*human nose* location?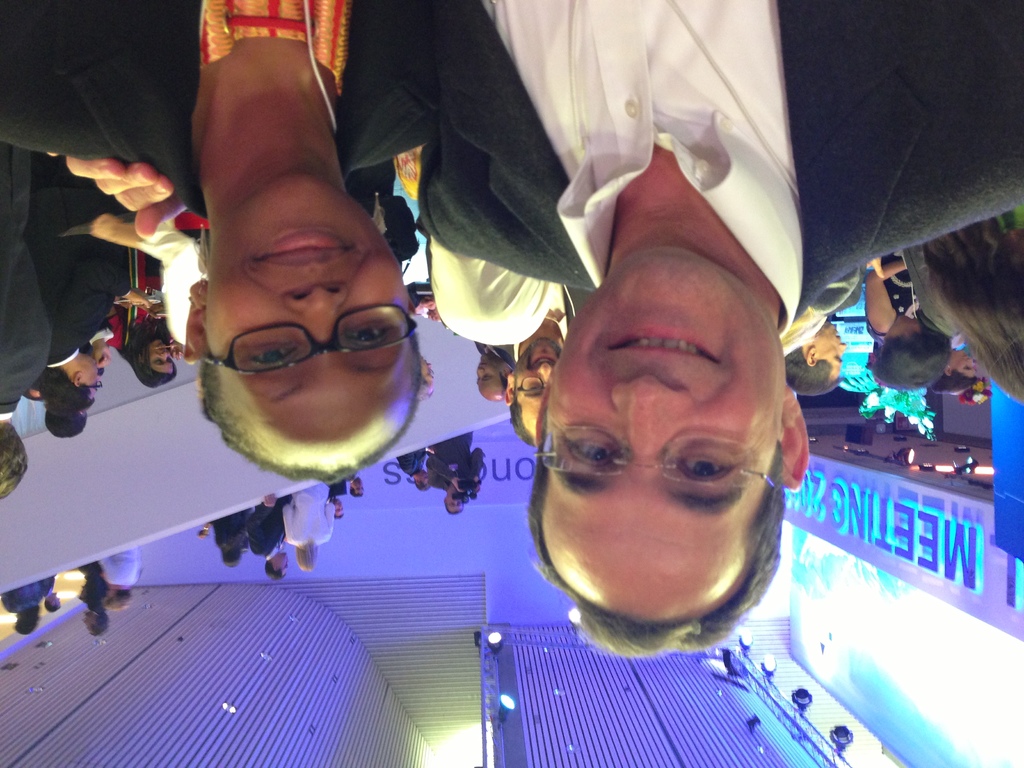
{"x1": 428, "y1": 362, "x2": 435, "y2": 372}
